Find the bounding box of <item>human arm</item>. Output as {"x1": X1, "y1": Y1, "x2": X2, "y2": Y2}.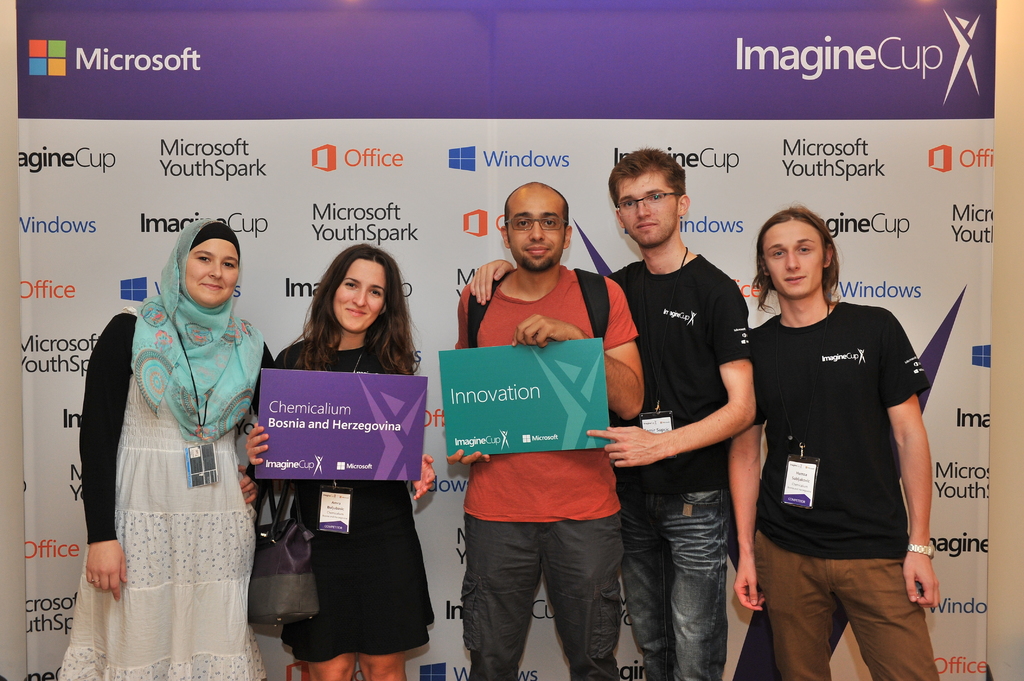
{"x1": 468, "y1": 260, "x2": 511, "y2": 309}.
